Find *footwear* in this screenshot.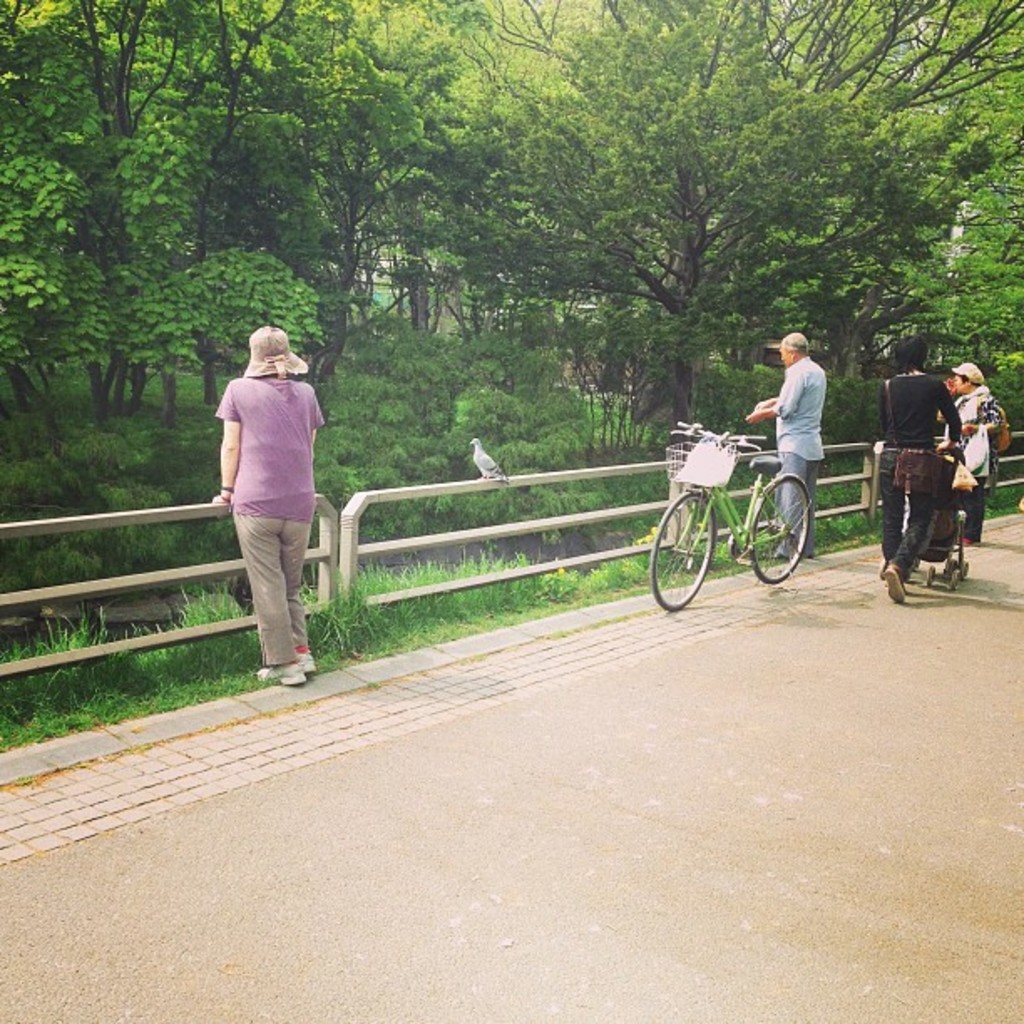
The bounding box for *footwear* is select_region(954, 534, 975, 549).
